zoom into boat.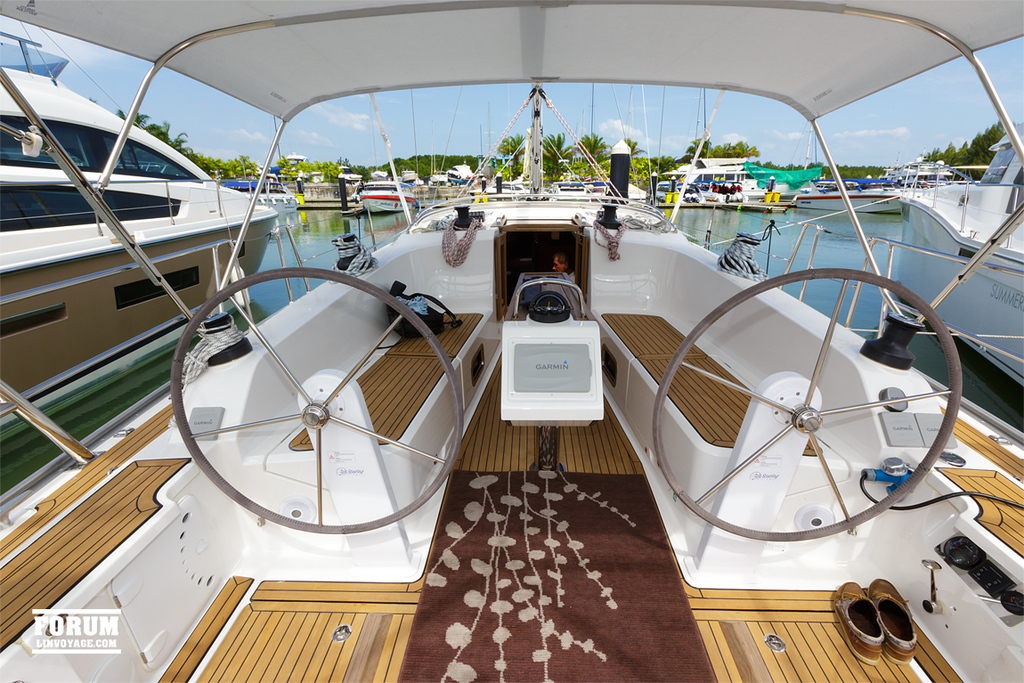
Zoom target: [301,174,354,207].
